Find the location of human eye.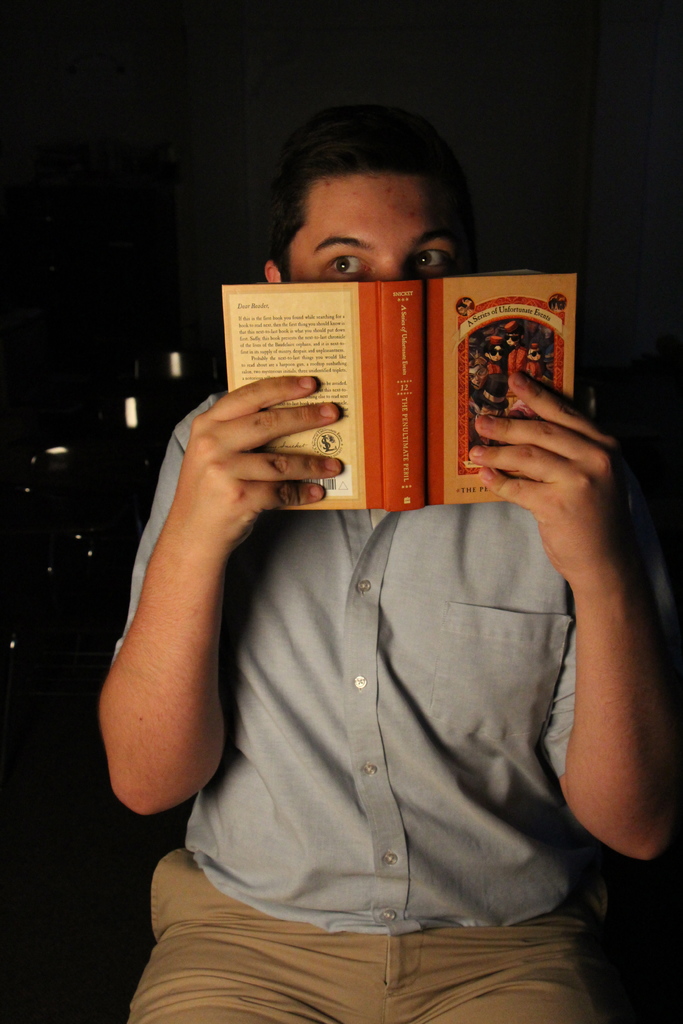
Location: <box>327,250,363,273</box>.
